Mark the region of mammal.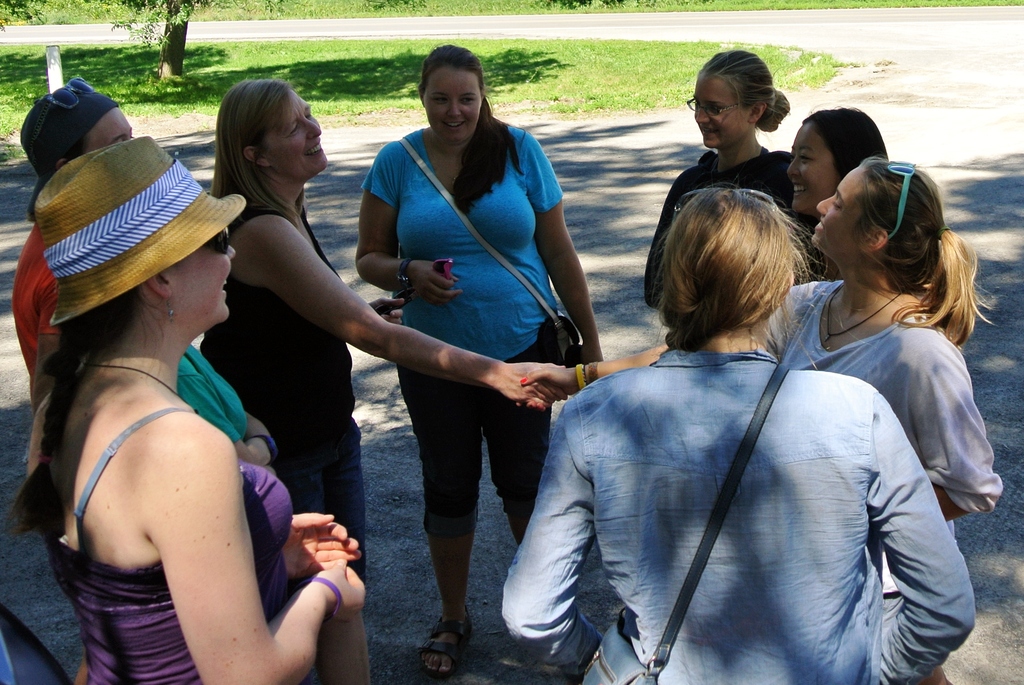
Region: left=353, top=42, right=601, bottom=674.
